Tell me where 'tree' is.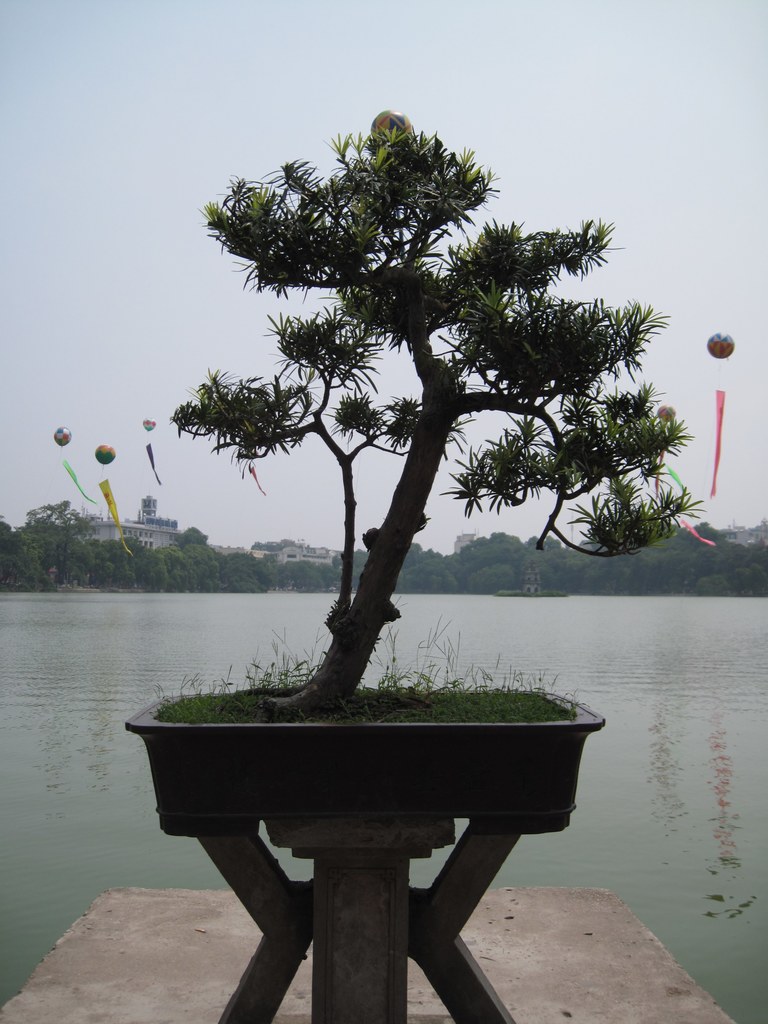
'tree' is at [156,108,689,729].
